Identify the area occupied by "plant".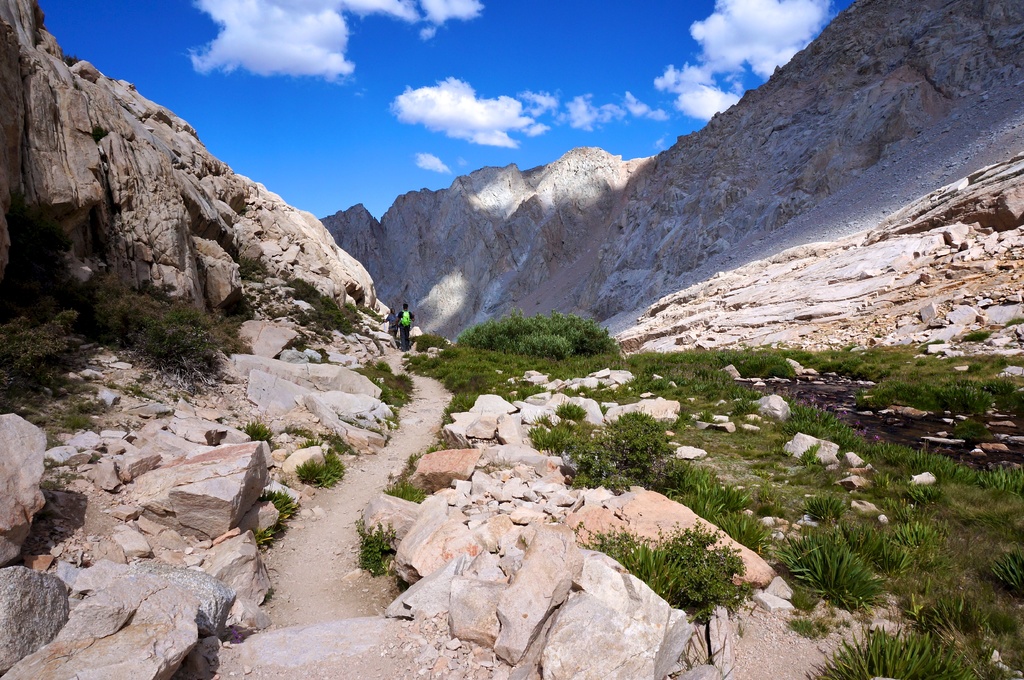
Area: x1=254 y1=481 x2=304 y2=546.
